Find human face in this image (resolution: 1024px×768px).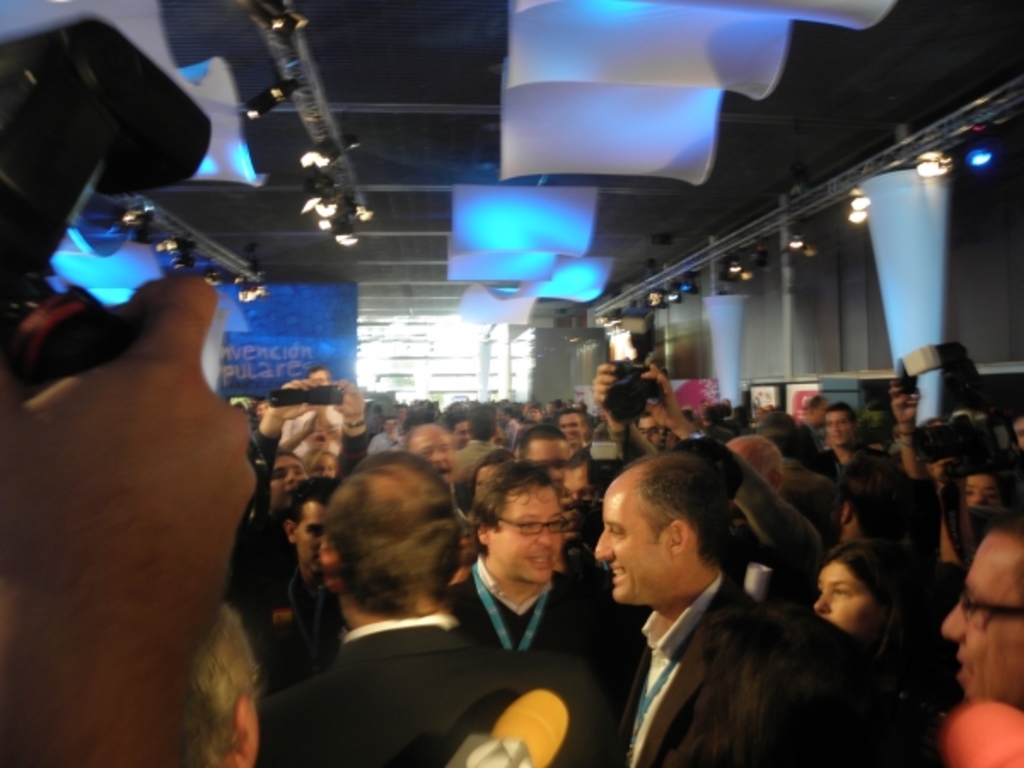
pyautogui.locateOnScreen(268, 454, 307, 509).
